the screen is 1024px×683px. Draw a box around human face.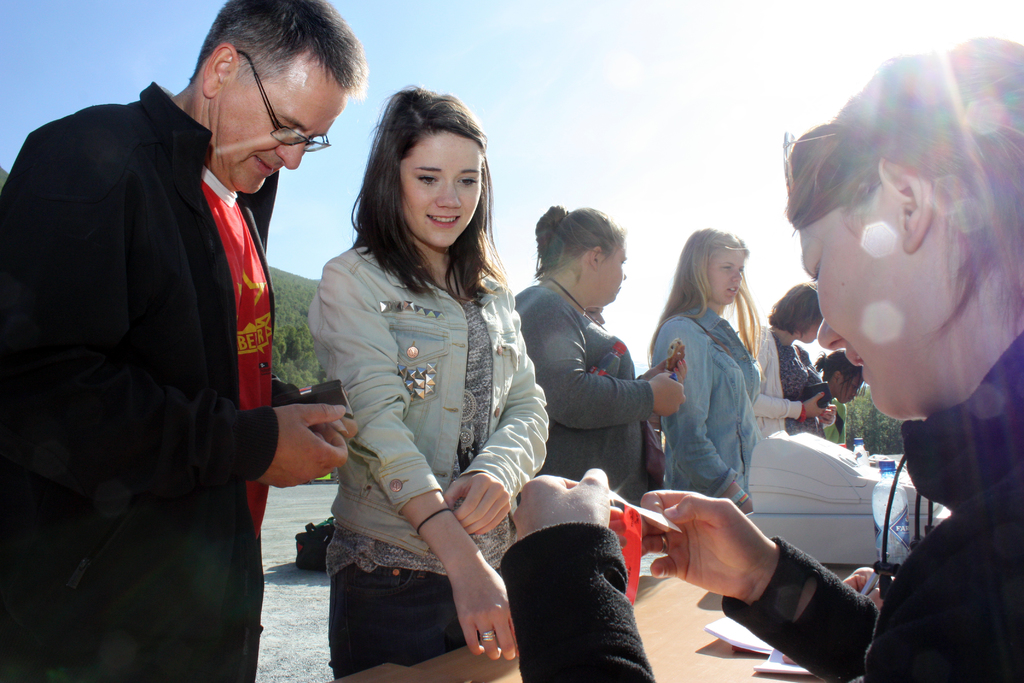
<region>220, 80, 343, 193</region>.
